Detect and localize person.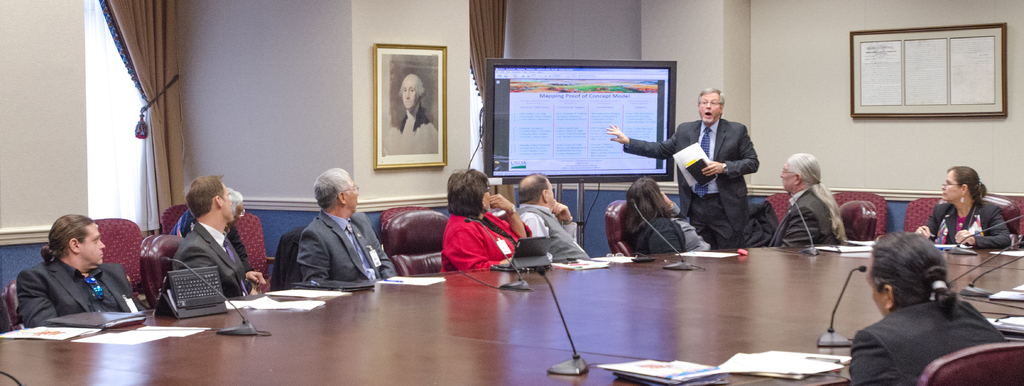
Localized at box=[16, 212, 152, 330].
